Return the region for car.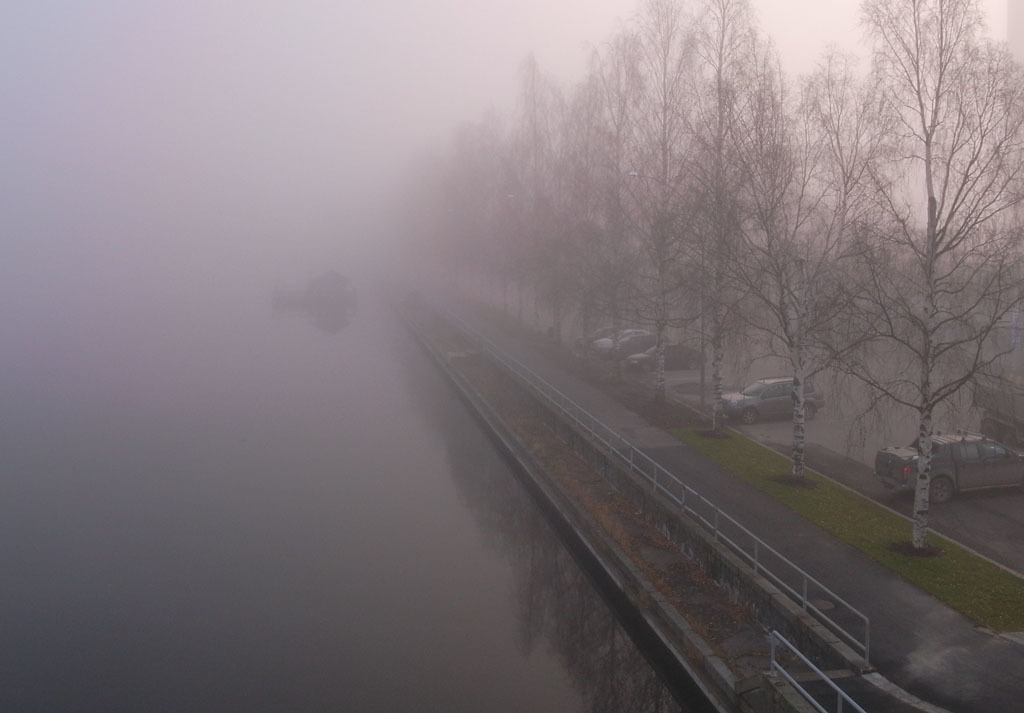
left=874, top=426, right=1023, bottom=505.
